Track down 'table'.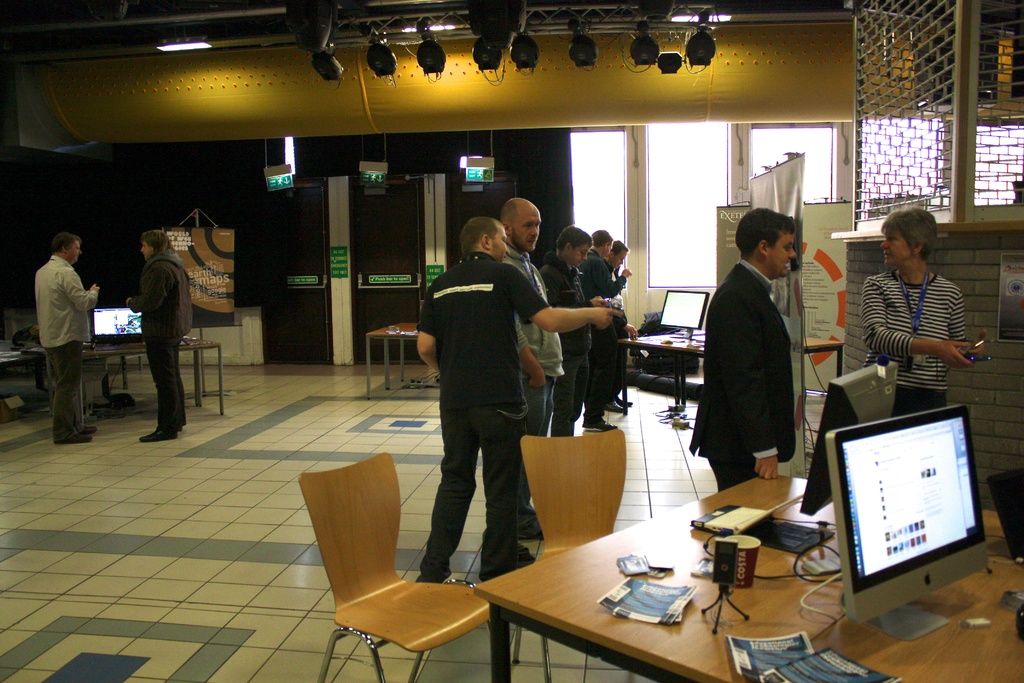
Tracked to <box>619,329,838,400</box>.
